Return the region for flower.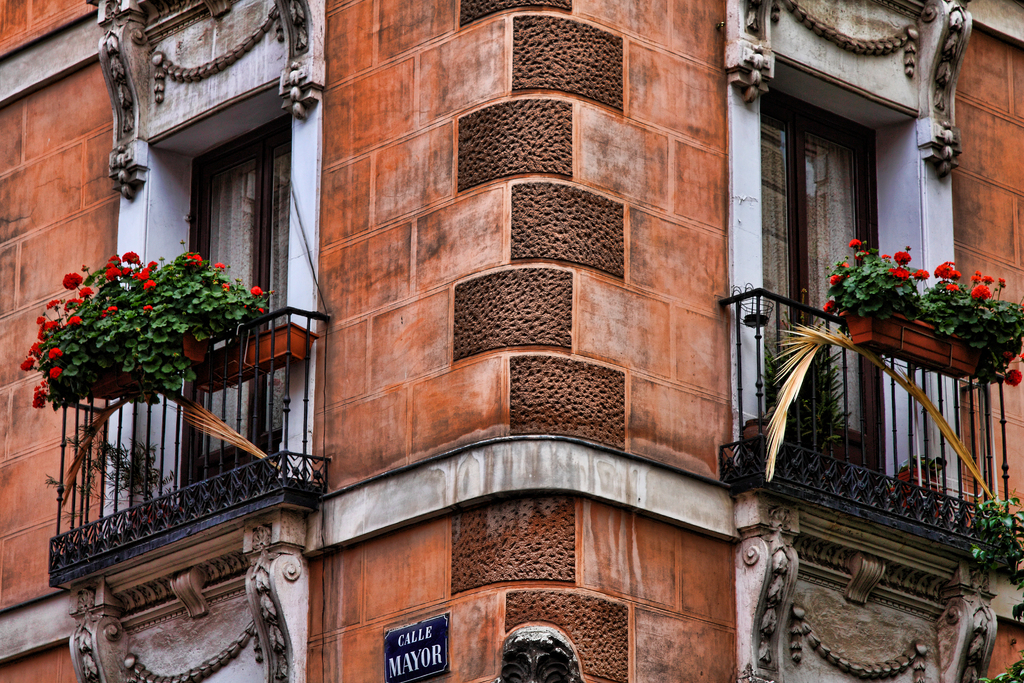
select_region(848, 239, 865, 250).
